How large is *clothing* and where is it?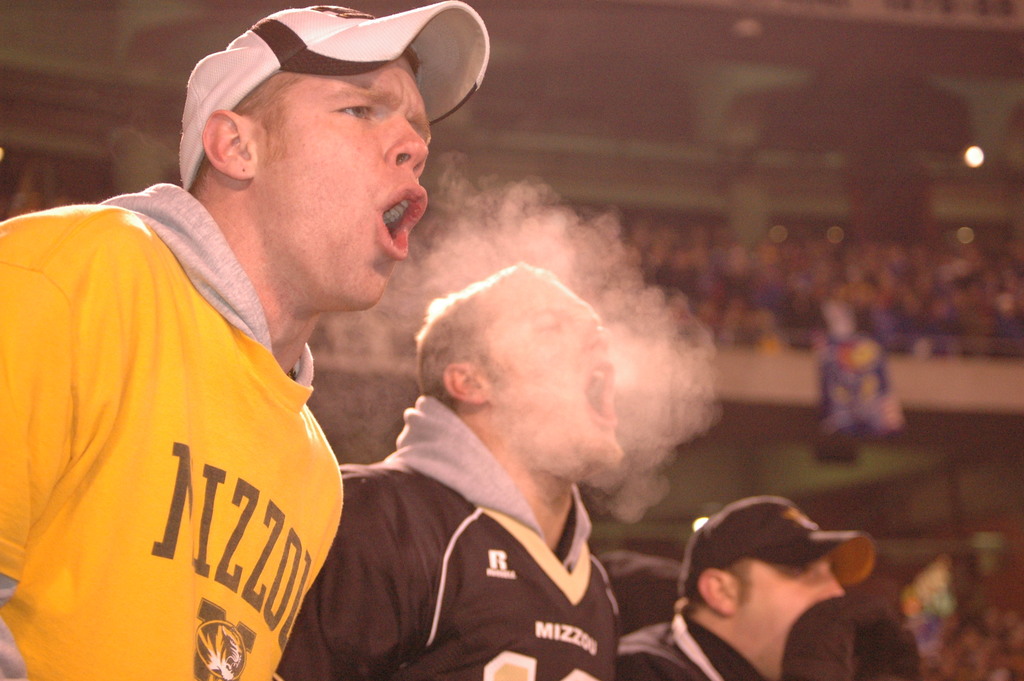
Bounding box: (0, 186, 347, 680).
